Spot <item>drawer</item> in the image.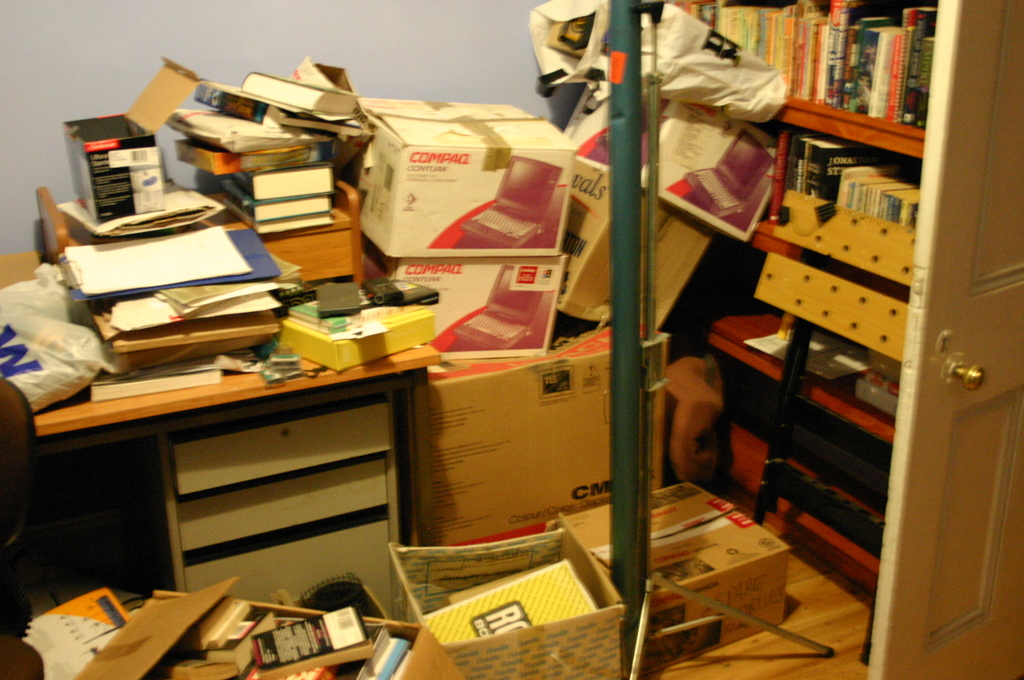
<item>drawer</item> found at x1=175 y1=403 x2=390 y2=494.
